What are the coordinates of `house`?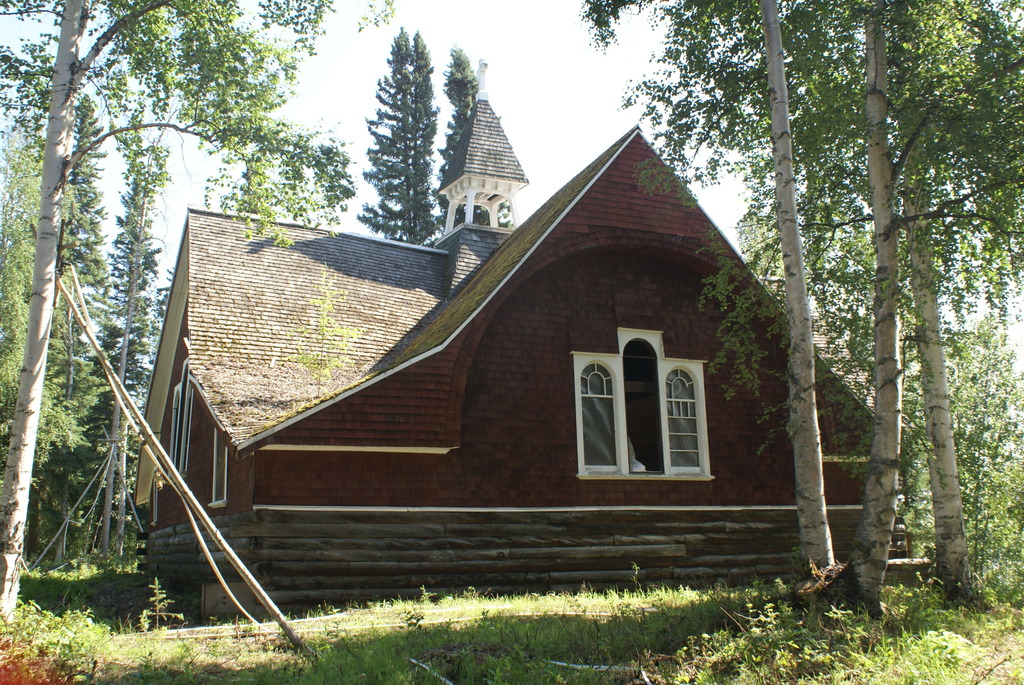
{"left": 126, "top": 78, "right": 911, "bottom": 596}.
